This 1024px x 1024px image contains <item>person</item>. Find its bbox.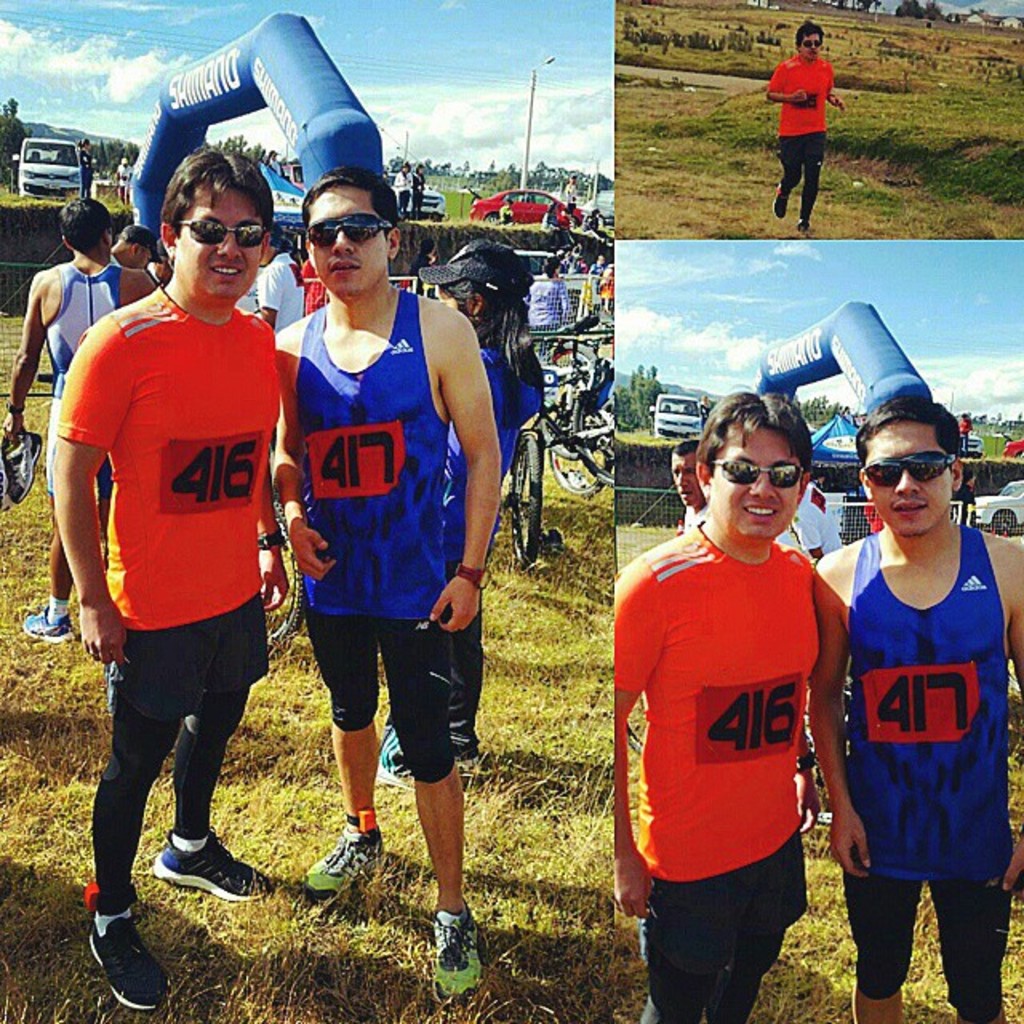
<bbox>51, 142, 288, 1011</bbox>.
